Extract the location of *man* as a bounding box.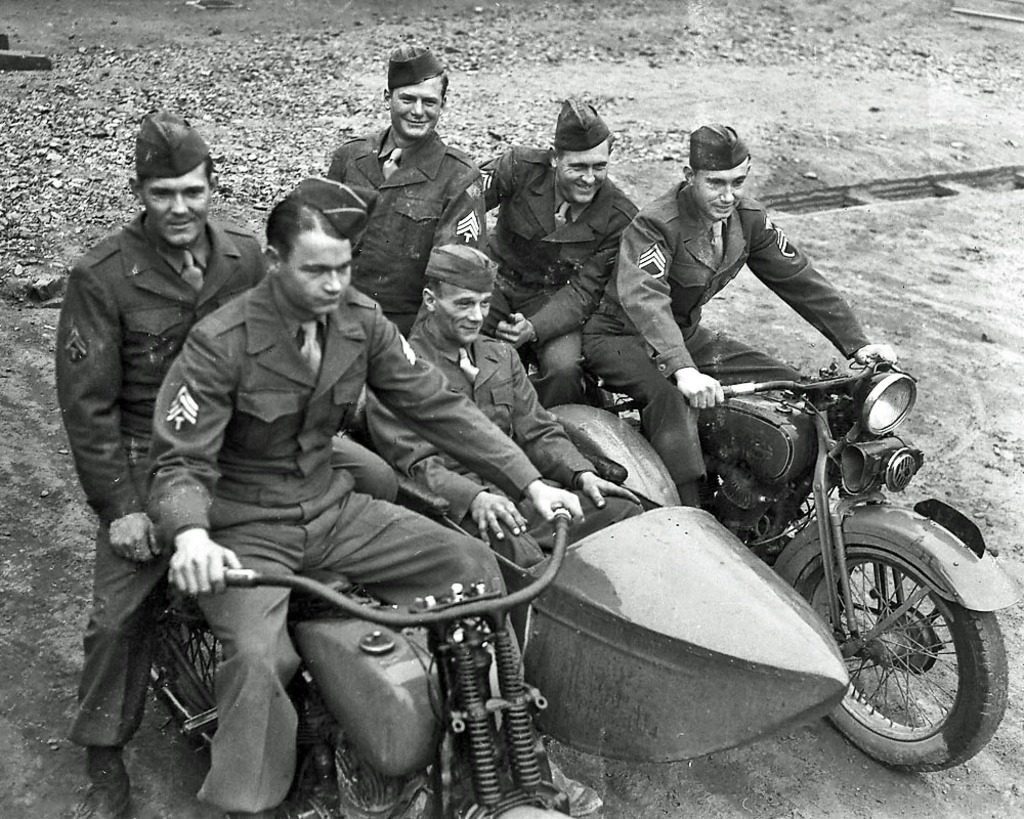
left=140, top=175, right=603, bottom=818.
